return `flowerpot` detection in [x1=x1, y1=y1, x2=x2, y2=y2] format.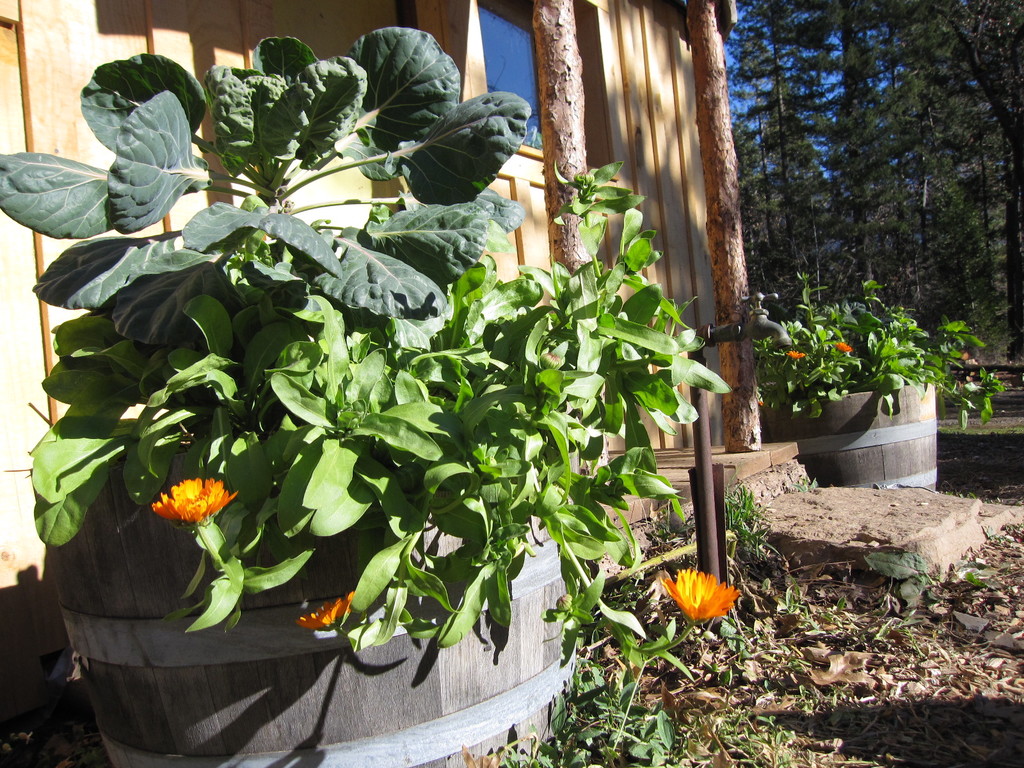
[x1=756, y1=380, x2=938, y2=493].
